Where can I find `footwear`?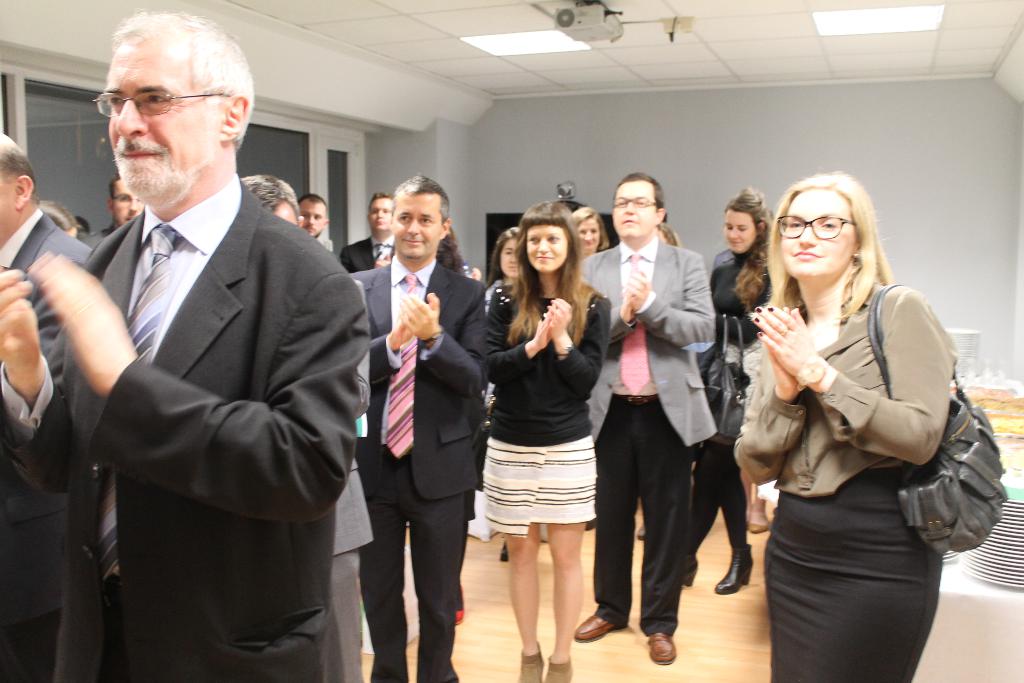
You can find it at l=634, t=518, r=644, b=541.
